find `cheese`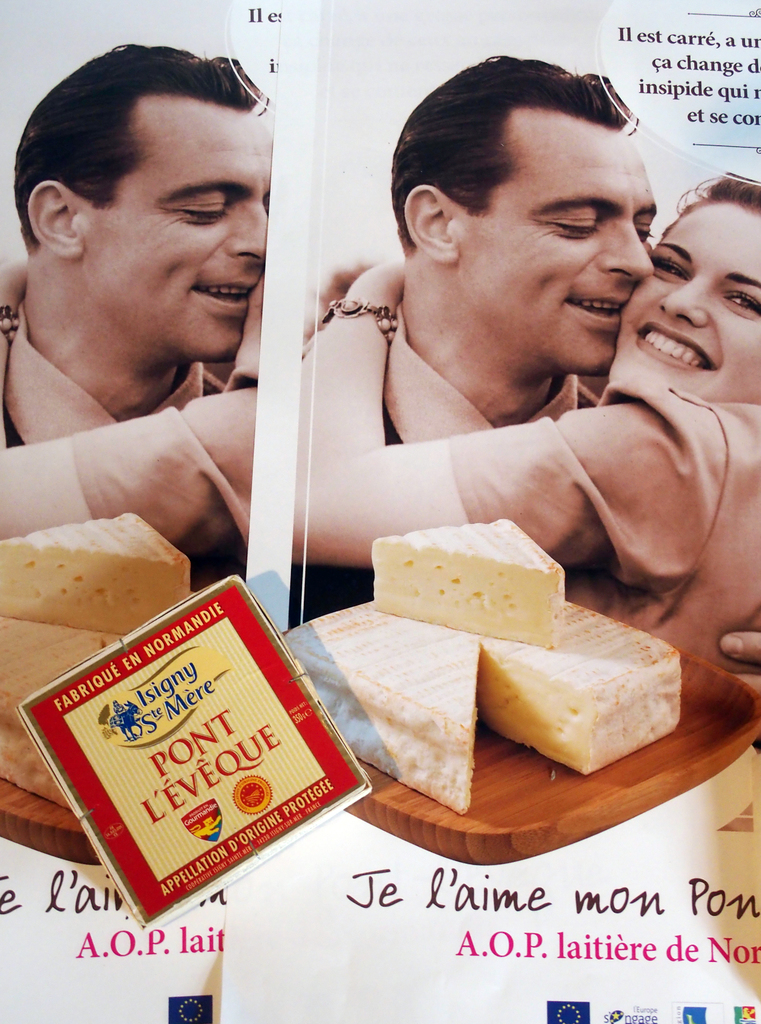
x1=282, y1=595, x2=687, y2=819
